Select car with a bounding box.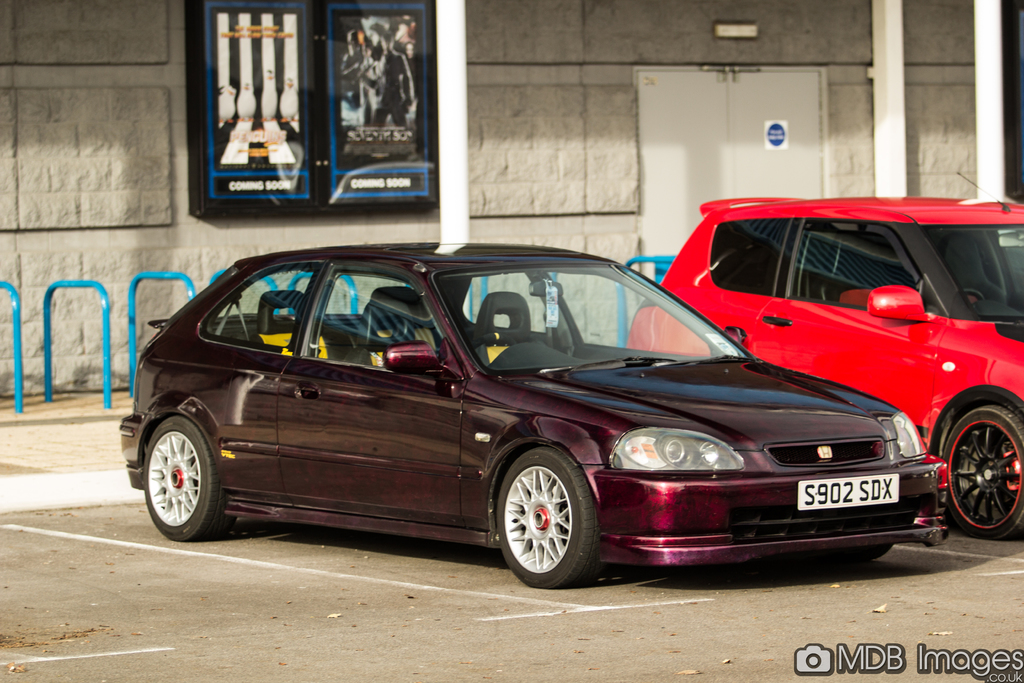
rect(624, 168, 1023, 544).
